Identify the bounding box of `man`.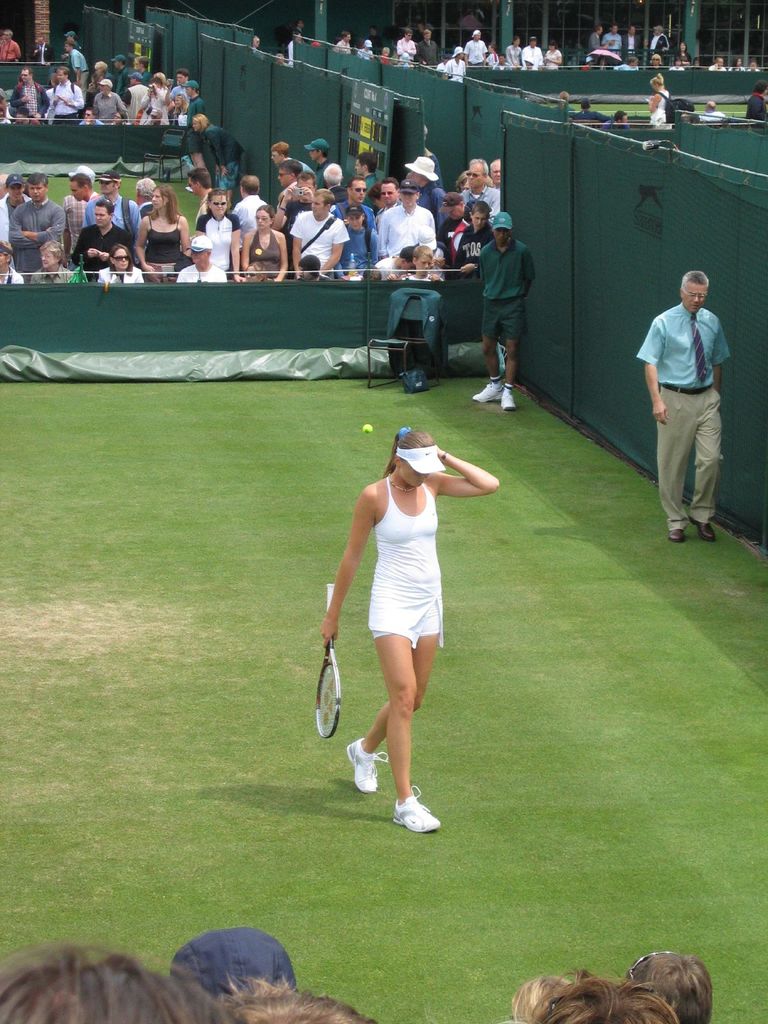
627, 28, 644, 61.
